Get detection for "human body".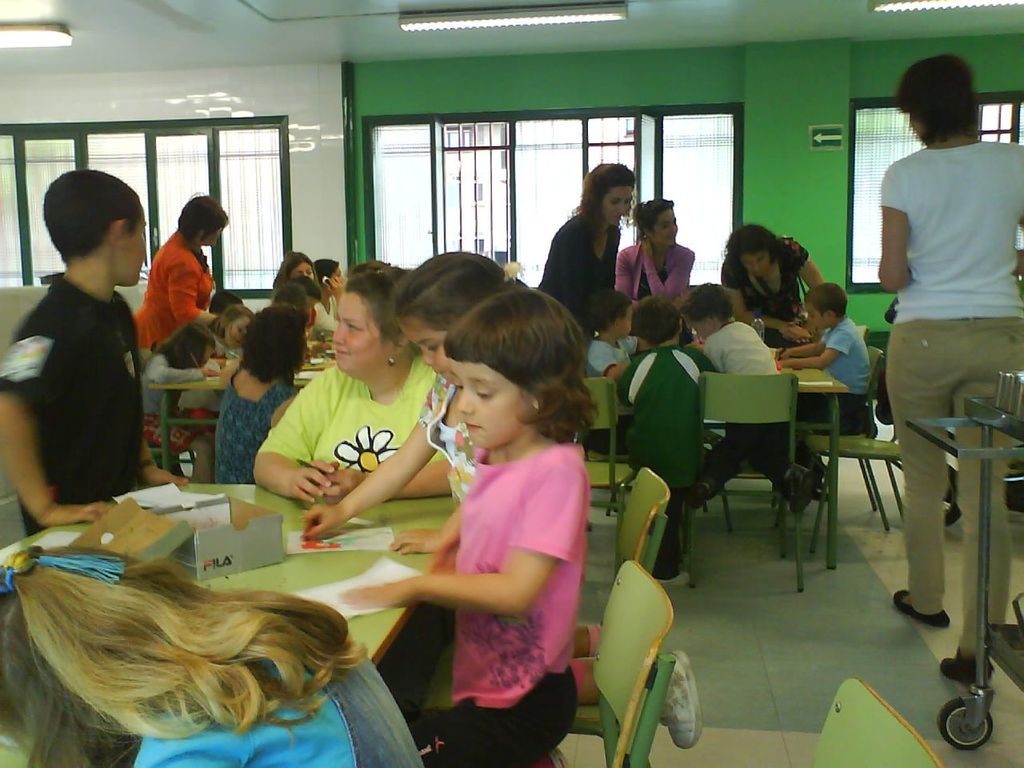
Detection: select_region(134, 226, 226, 480).
